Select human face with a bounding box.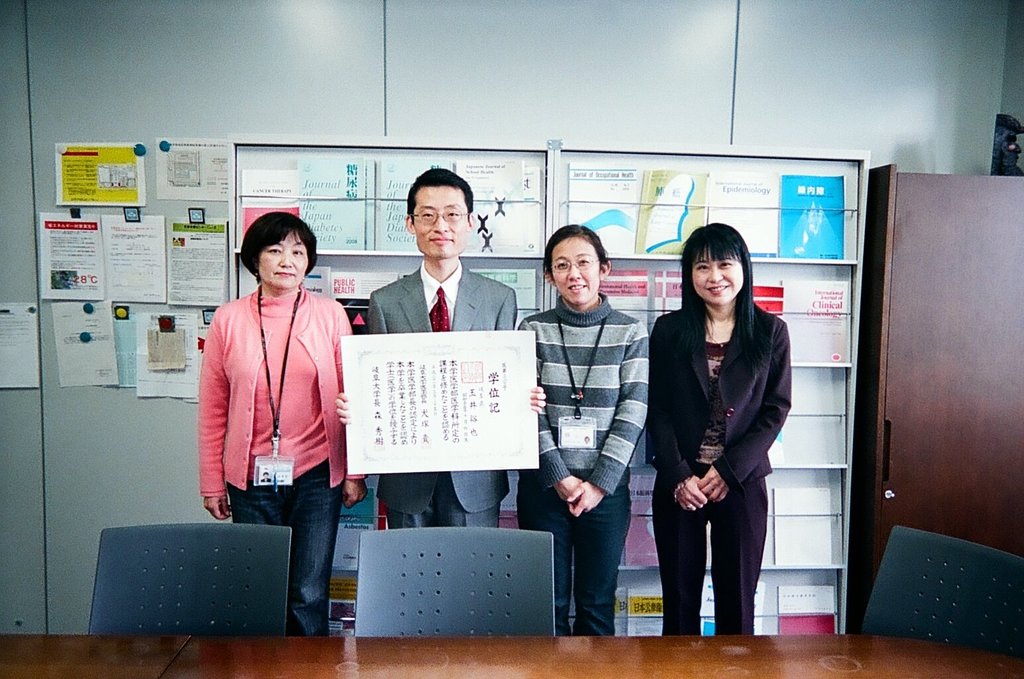
locate(692, 251, 743, 305).
